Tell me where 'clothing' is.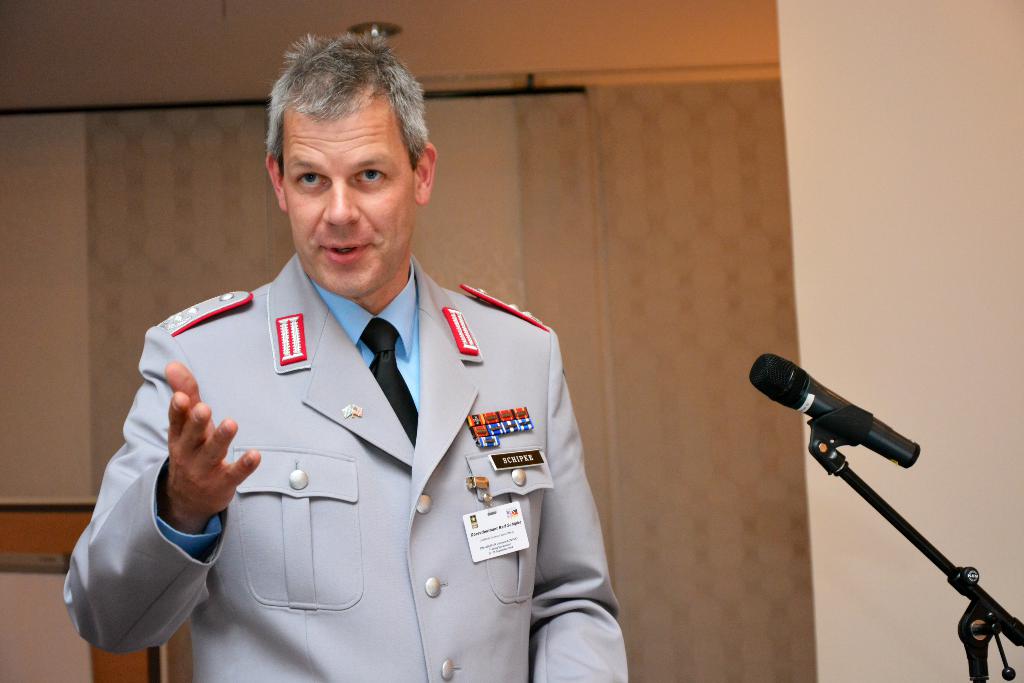
'clothing' is at detection(118, 248, 595, 653).
